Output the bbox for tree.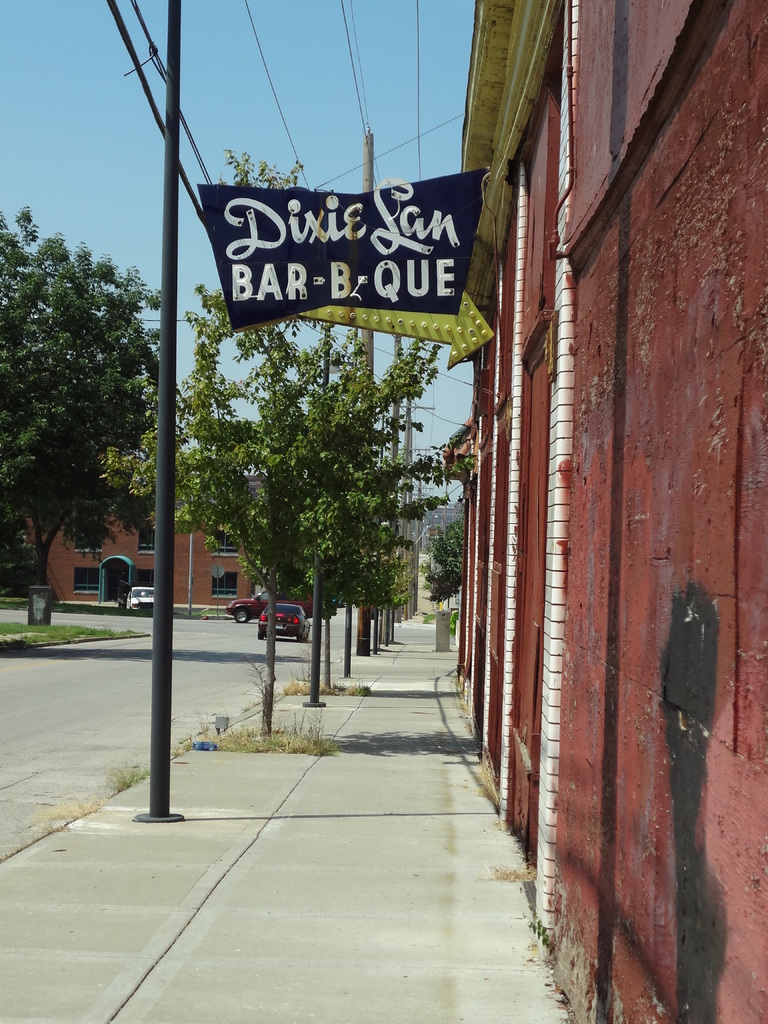
left=128, top=140, right=439, bottom=737.
